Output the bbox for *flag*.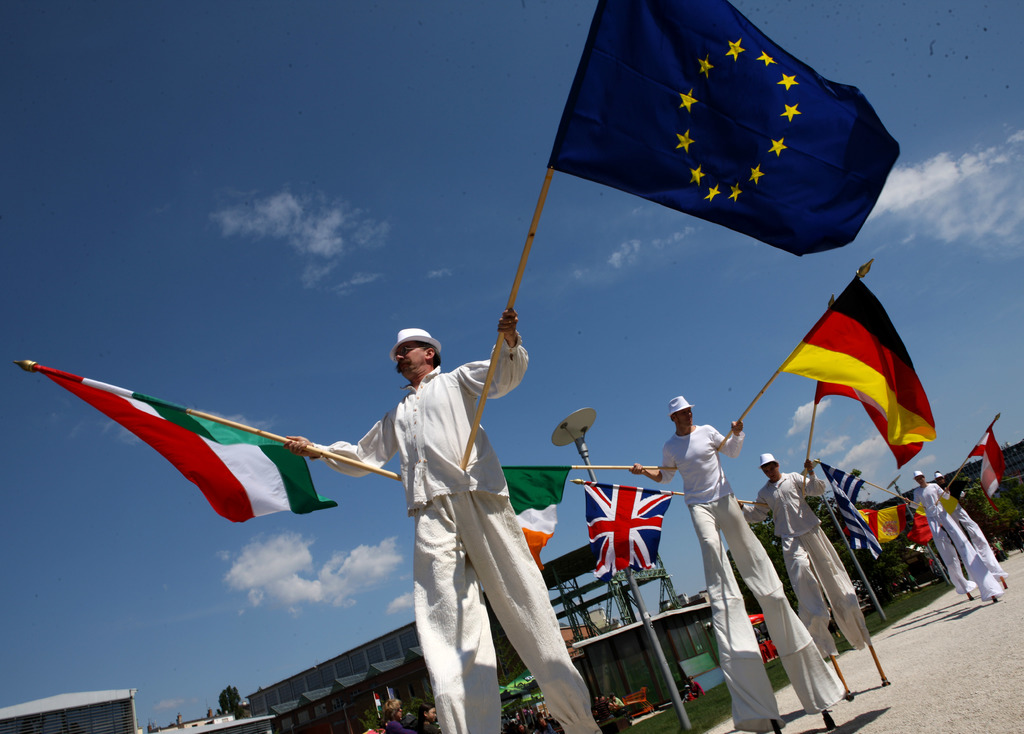
detection(27, 365, 336, 548).
